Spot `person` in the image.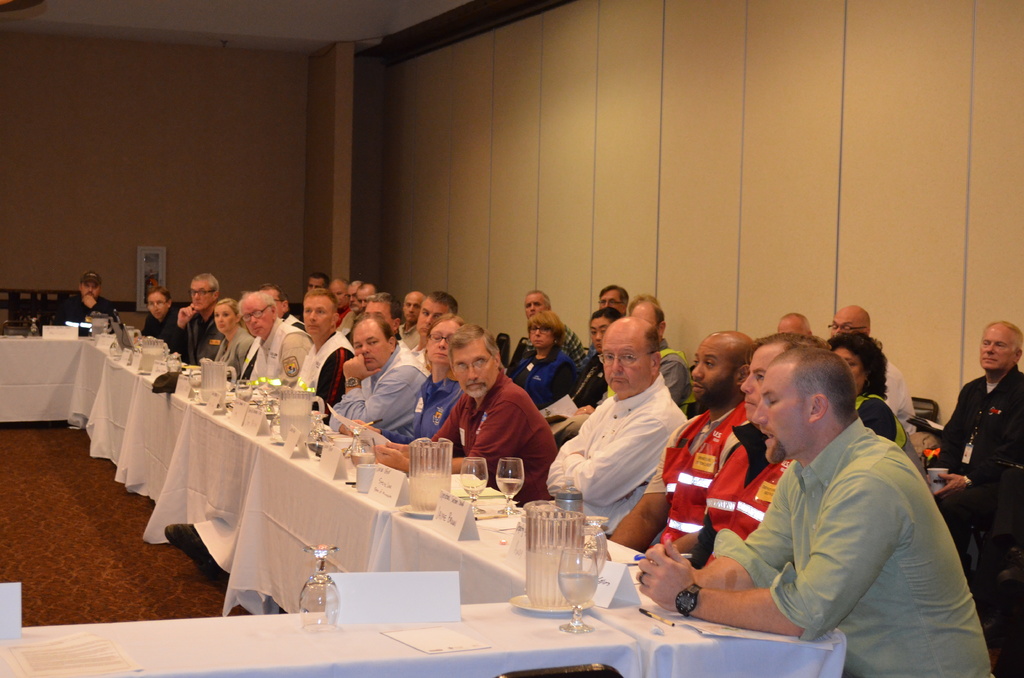
`person` found at (x1=924, y1=322, x2=1023, y2=593).
